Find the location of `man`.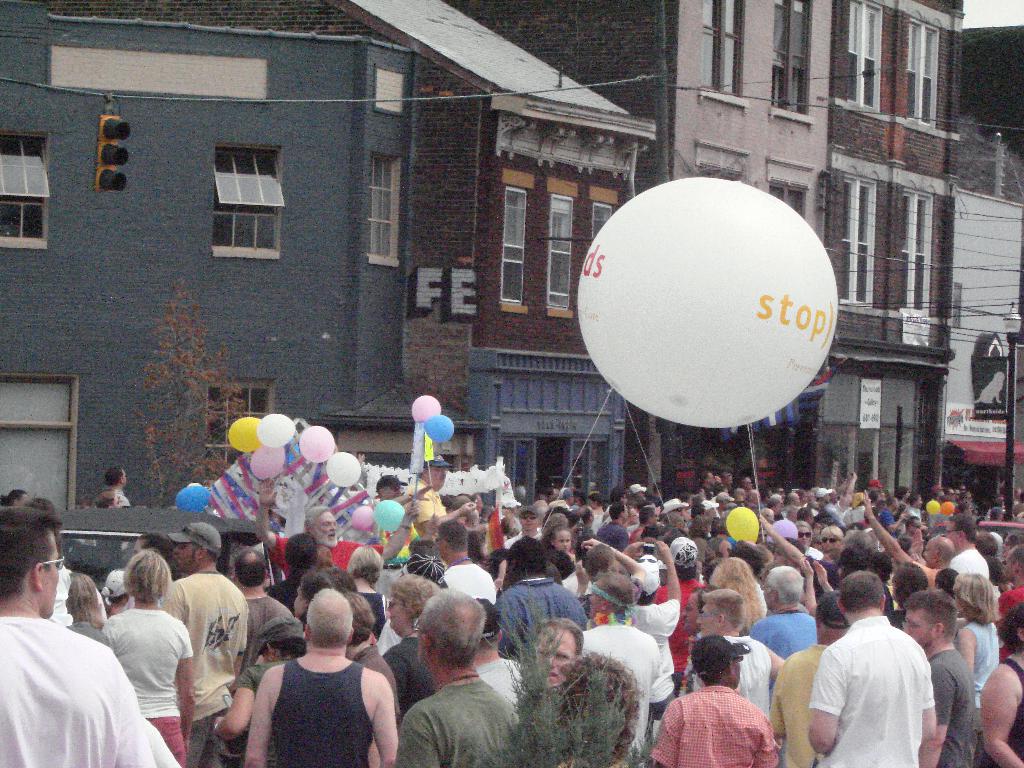
Location: (915,582,980,767).
